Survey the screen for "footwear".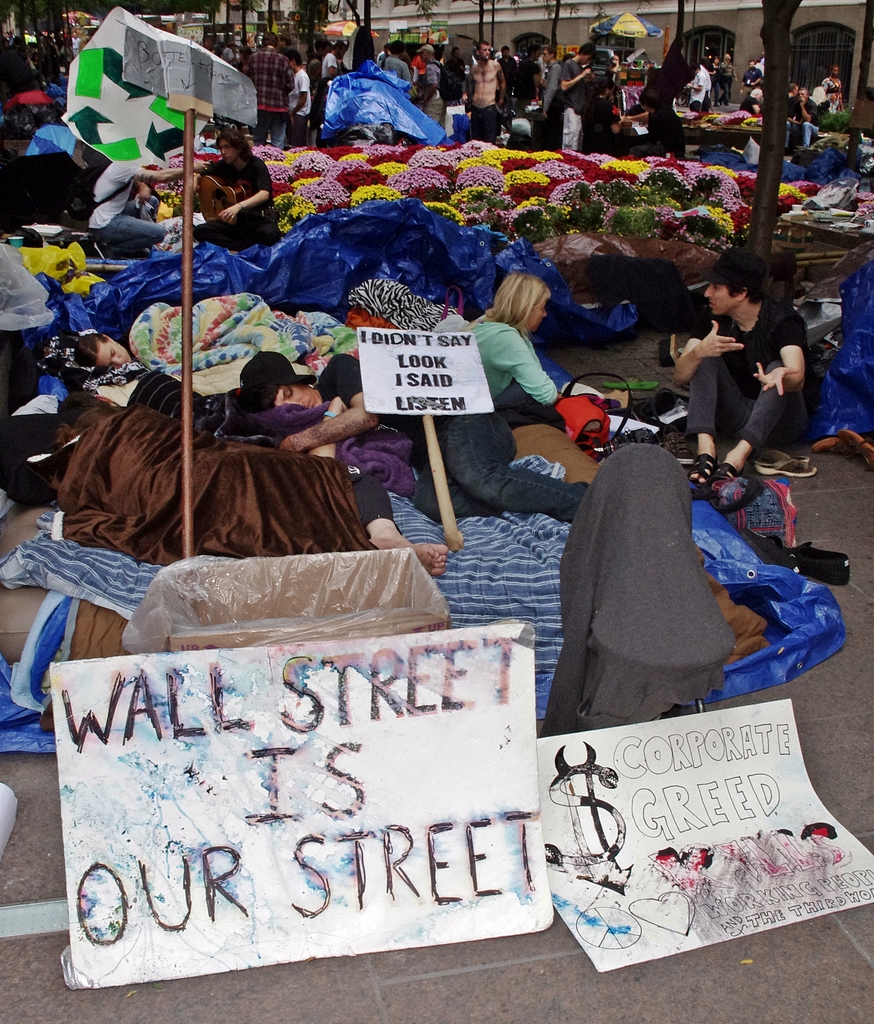
Survey found: bbox=[763, 444, 822, 483].
